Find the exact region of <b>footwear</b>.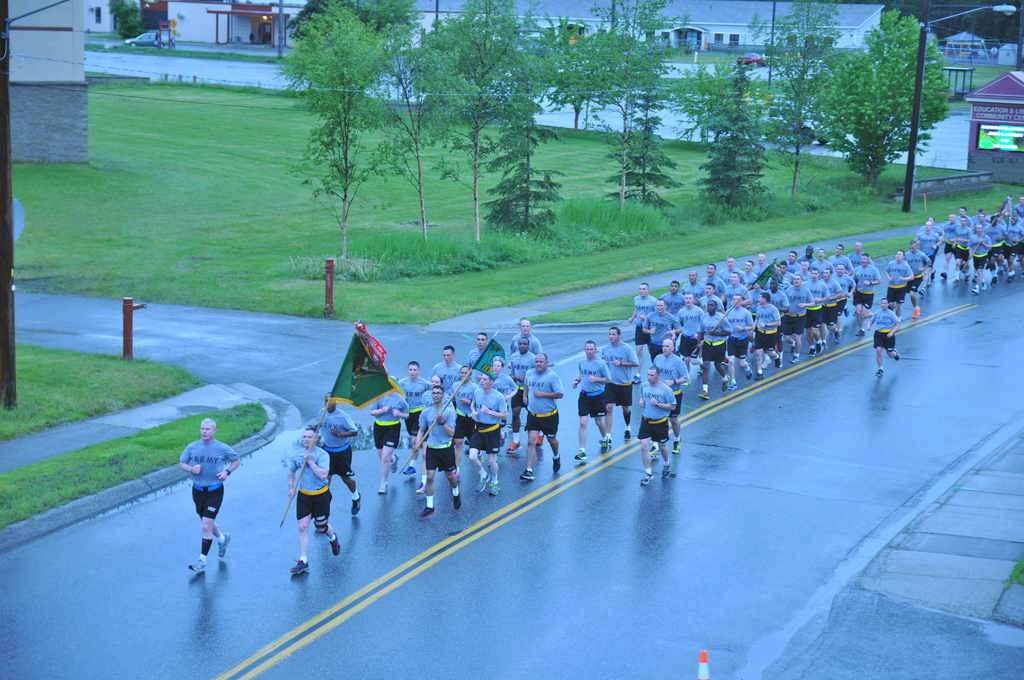
Exact region: bbox(599, 436, 613, 445).
